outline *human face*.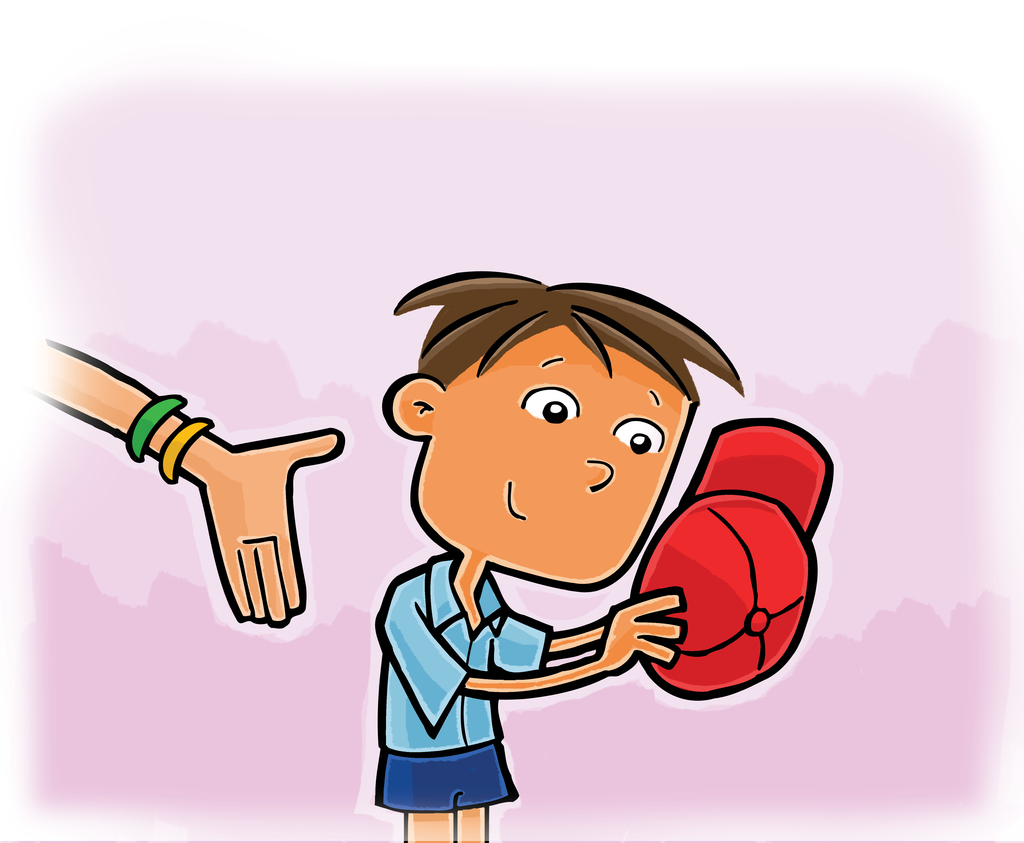
Outline: [397,347,690,588].
